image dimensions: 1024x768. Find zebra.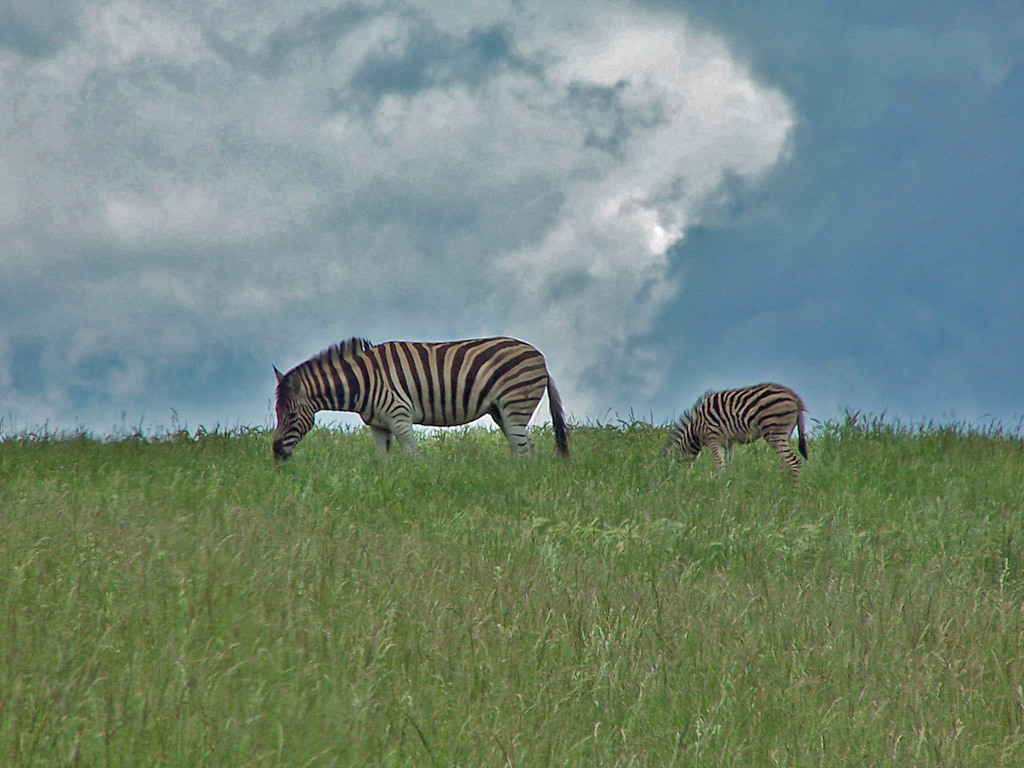
BBox(662, 379, 809, 475).
